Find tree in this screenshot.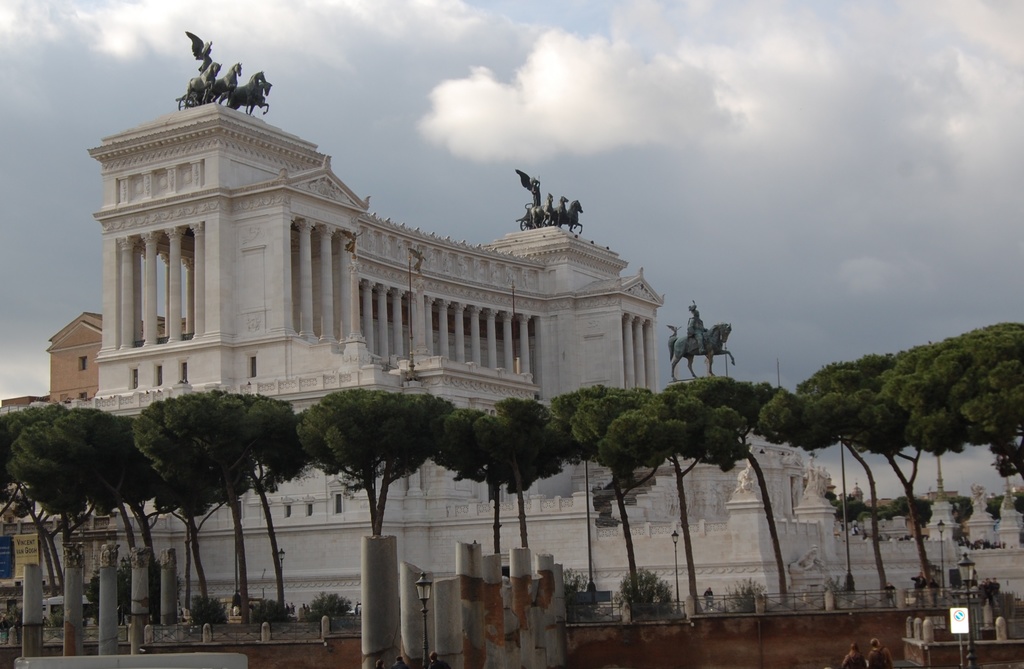
The bounding box for tree is Rect(131, 384, 250, 616).
